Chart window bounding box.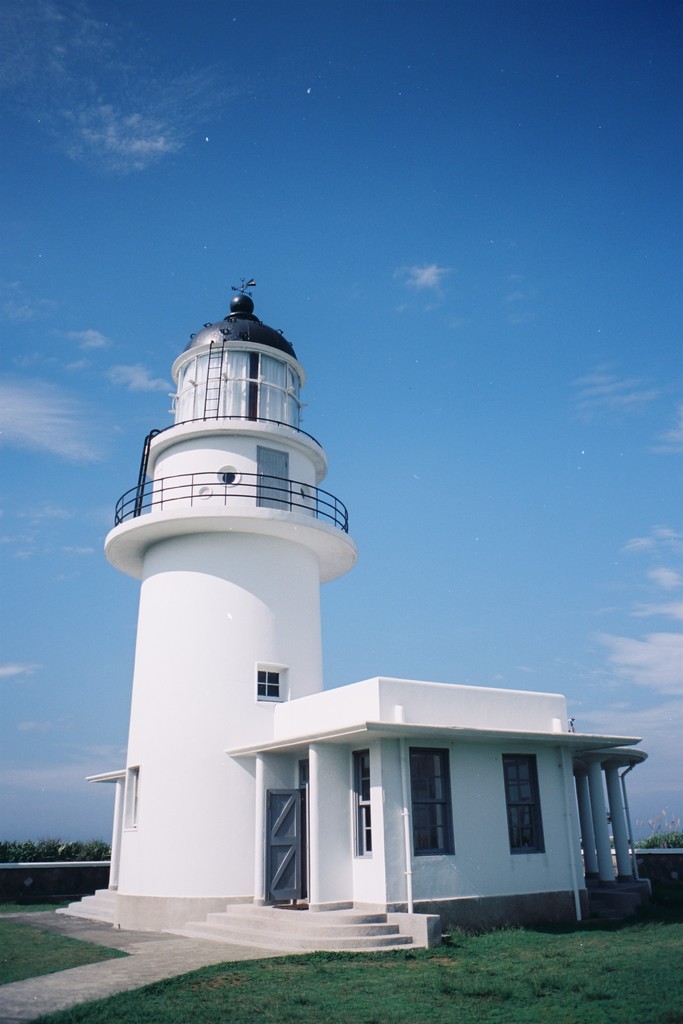
Charted: {"x1": 352, "y1": 748, "x2": 375, "y2": 852}.
